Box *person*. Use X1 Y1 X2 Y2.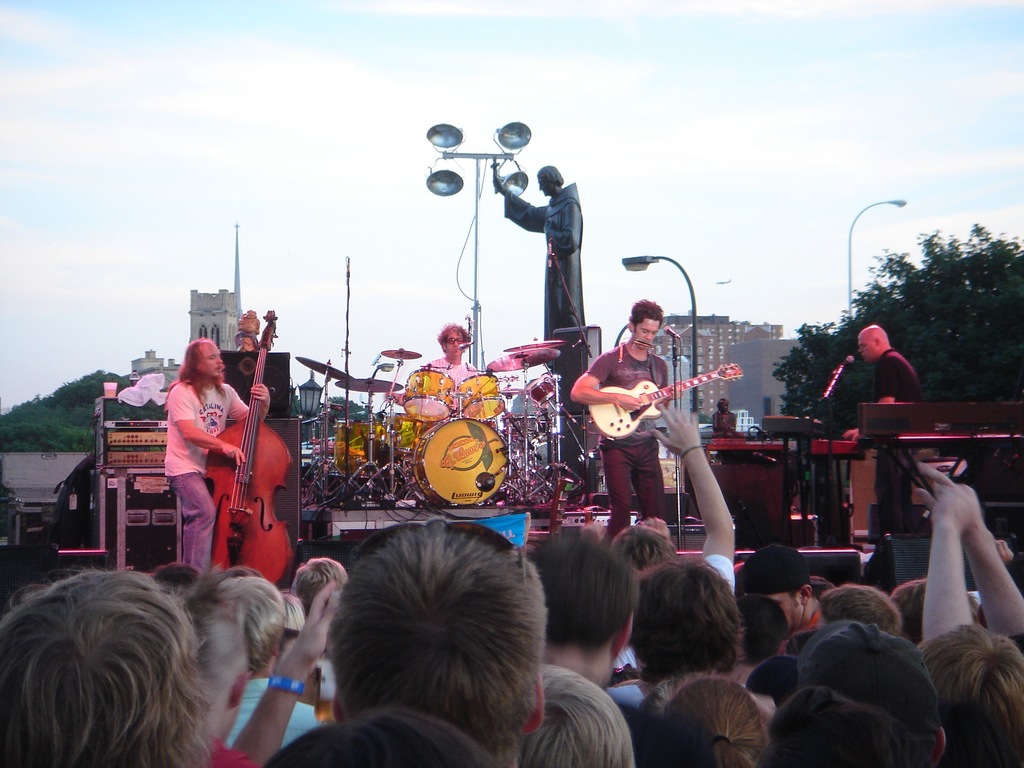
838 321 924 450.
